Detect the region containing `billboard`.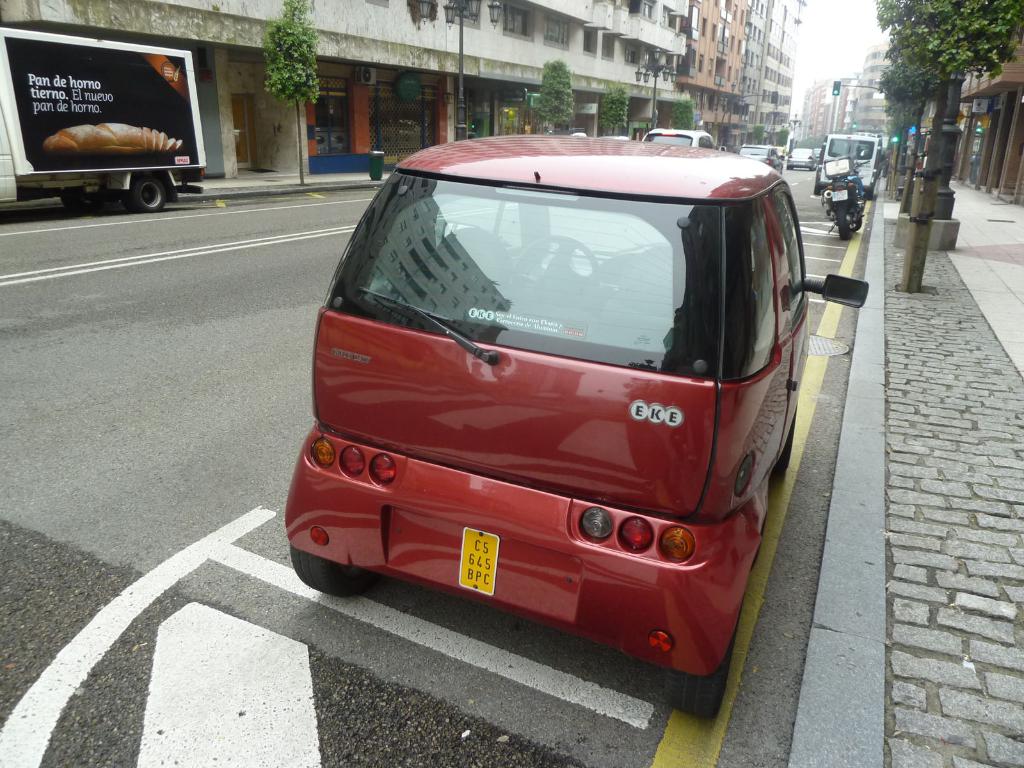
<region>10, 15, 214, 204</region>.
